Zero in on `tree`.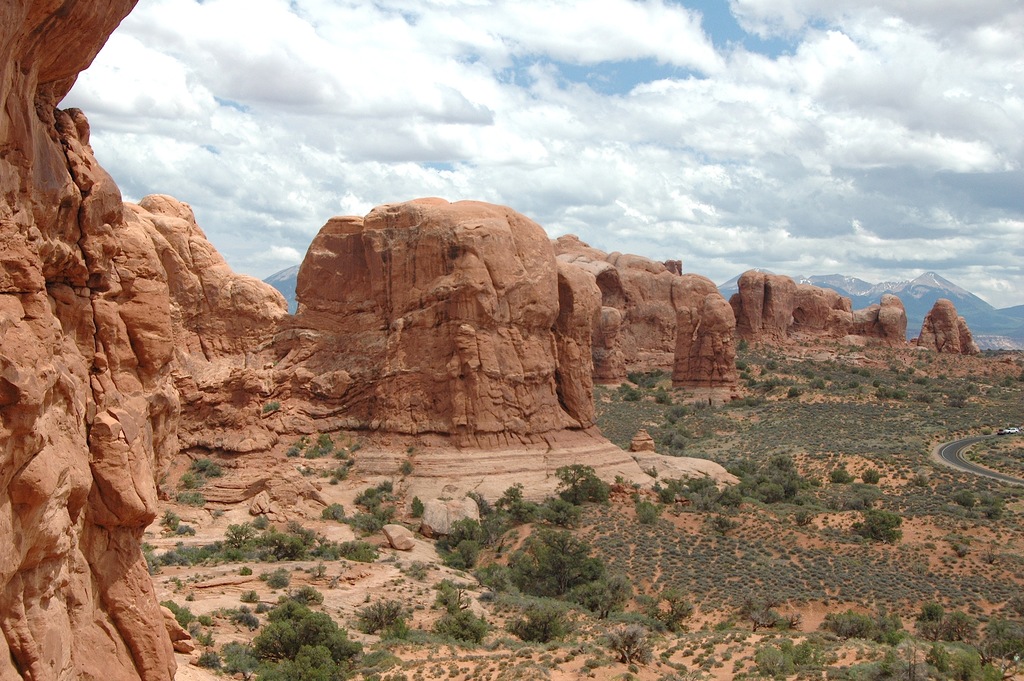
Zeroed in: region(661, 428, 673, 444).
